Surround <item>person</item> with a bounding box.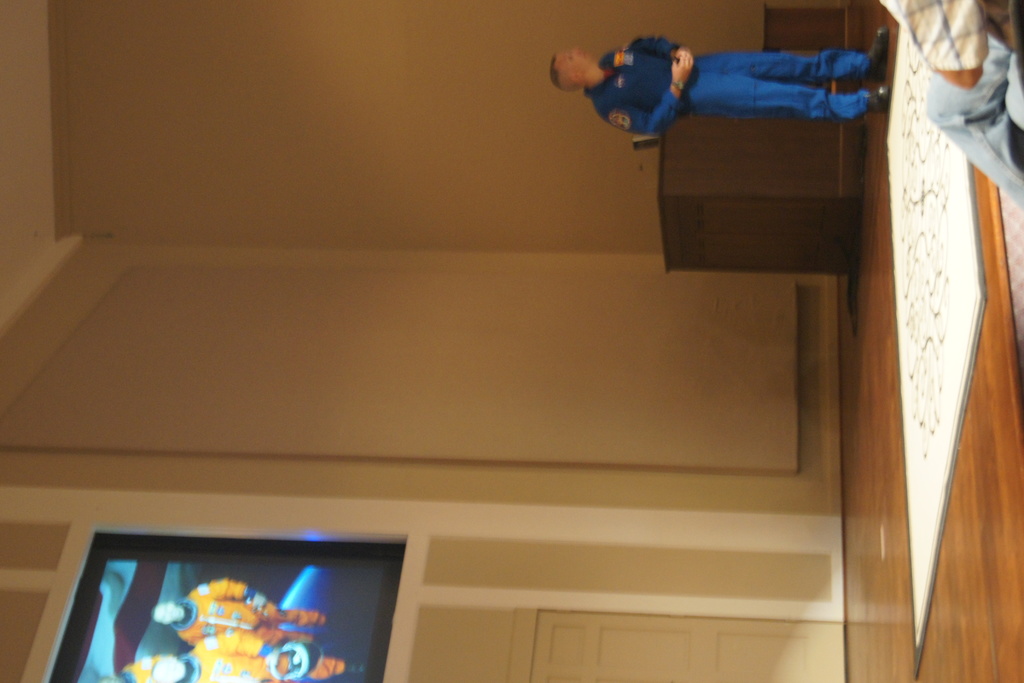
bbox(868, 0, 1023, 203).
